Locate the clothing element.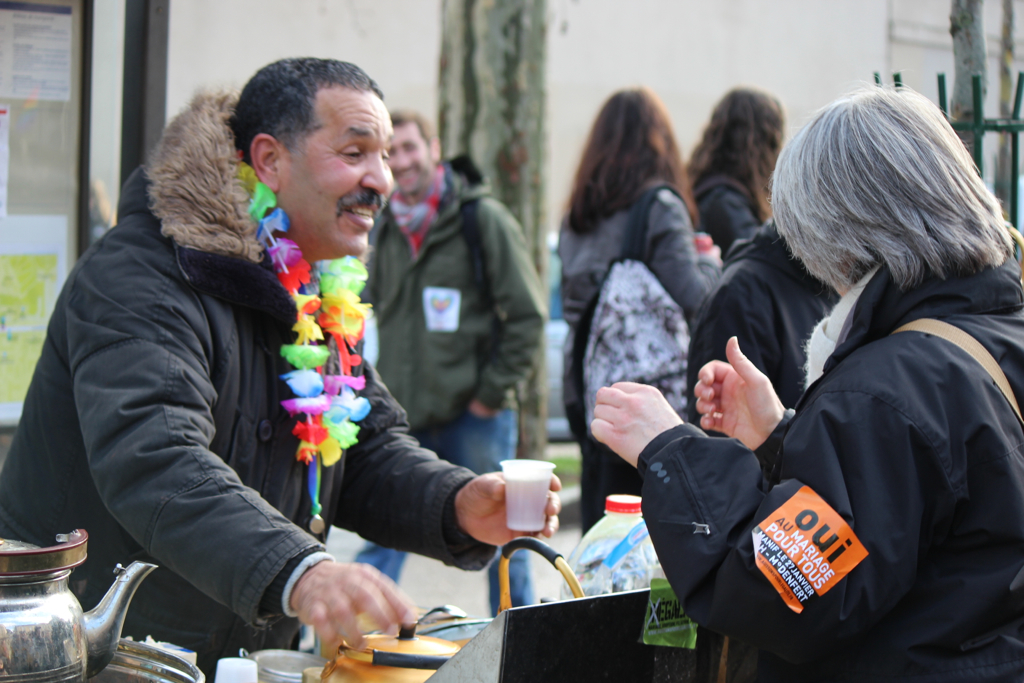
Element bbox: <box>670,179,1007,682</box>.
